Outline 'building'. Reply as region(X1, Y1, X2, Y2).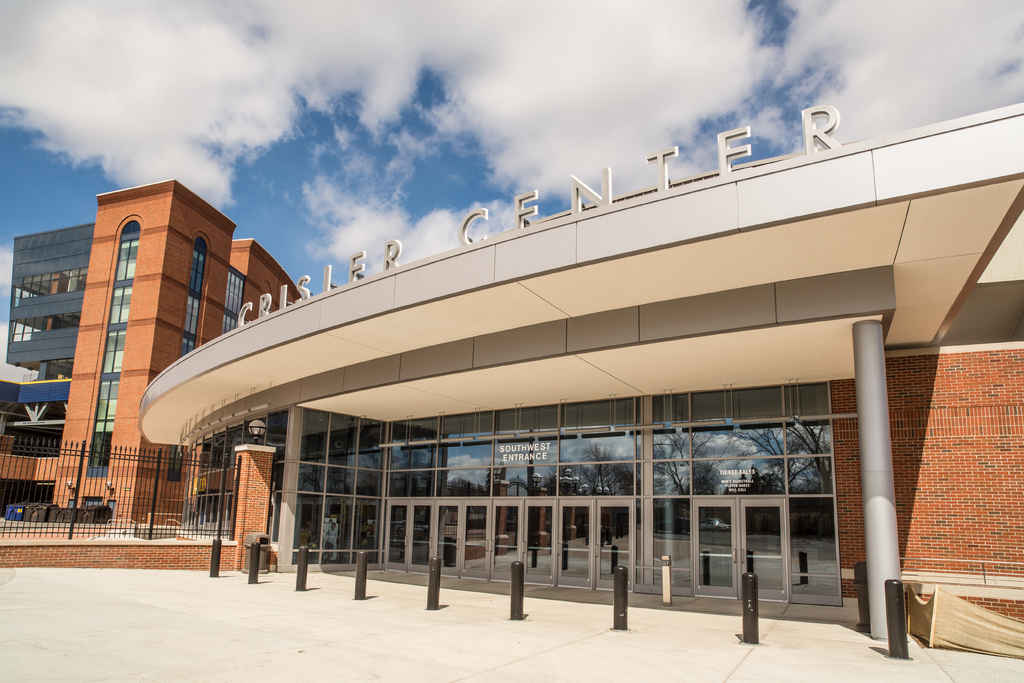
region(132, 103, 1023, 658).
